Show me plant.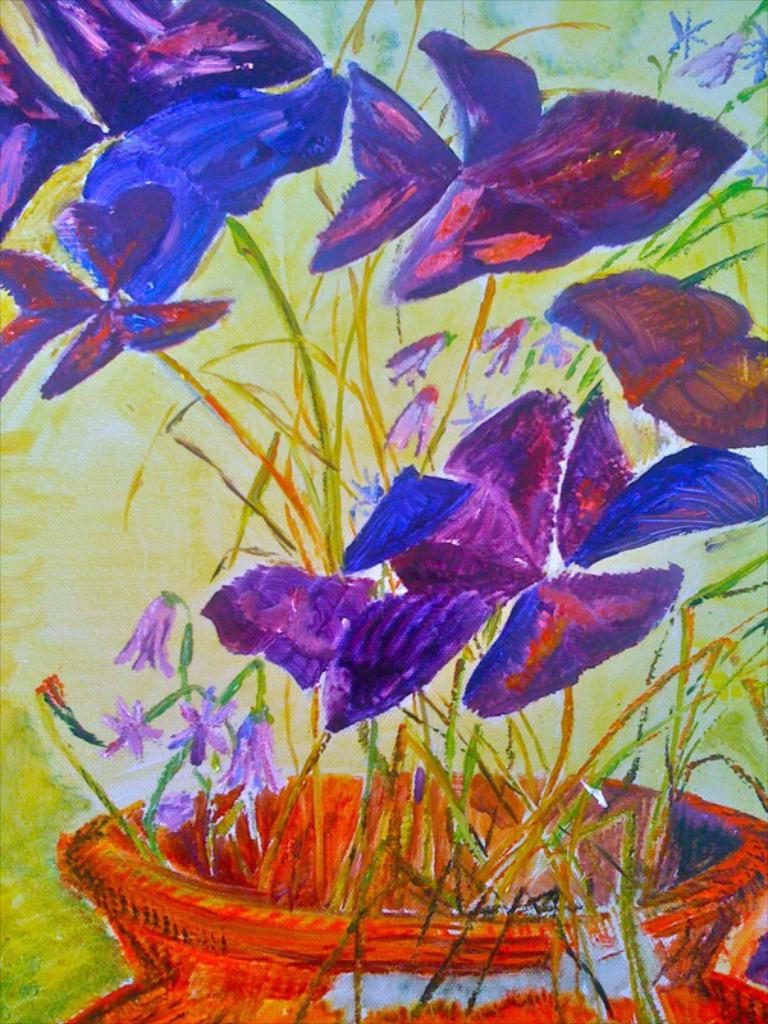
plant is here: {"left": 0, "top": 93, "right": 762, "bottom": 937}.
